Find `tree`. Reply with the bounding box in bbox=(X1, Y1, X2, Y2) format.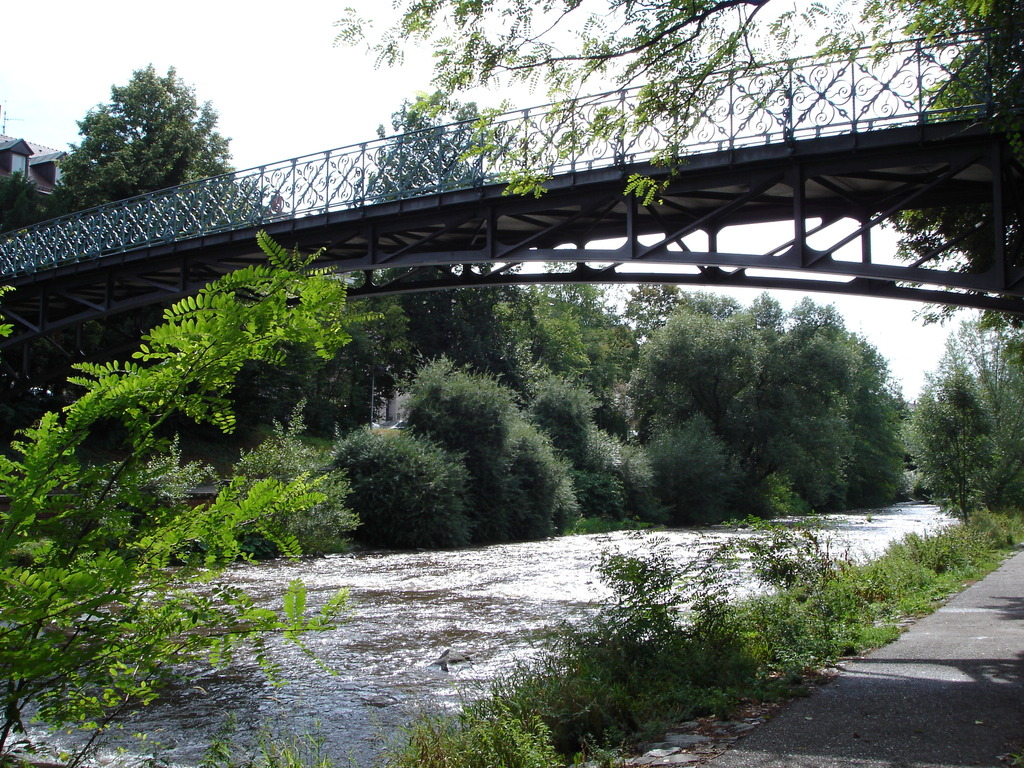
bbox=(607, 286, 701, 363).
